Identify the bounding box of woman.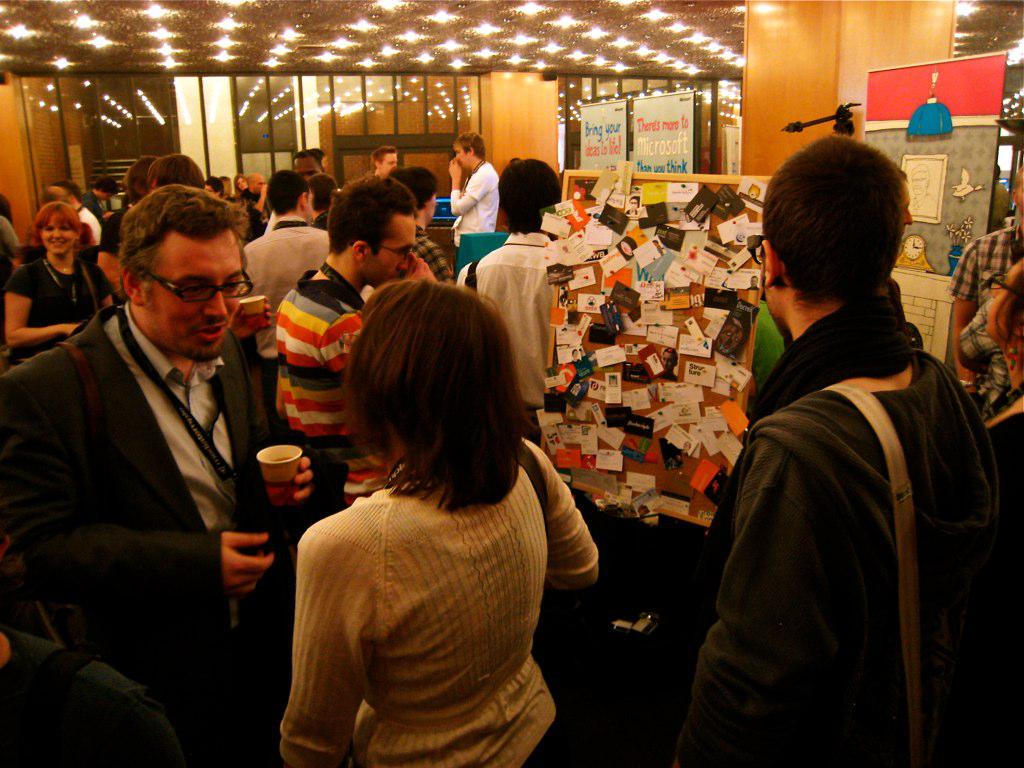
[x1=263, y1=245, x2=585, y2=767].
